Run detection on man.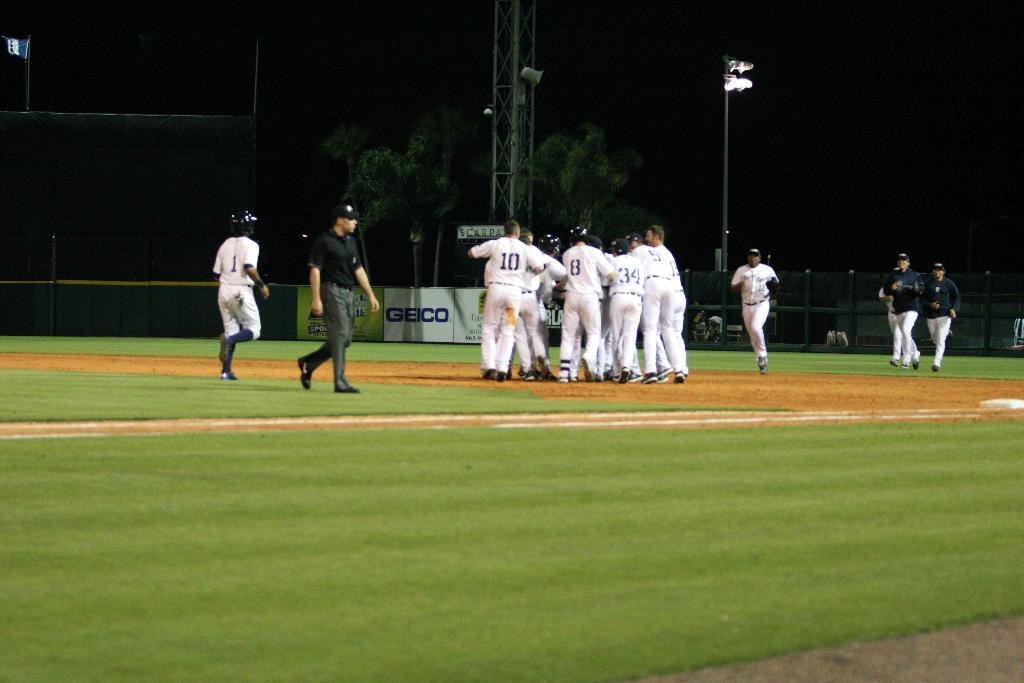
Result: (735, 246, 780, 371).
